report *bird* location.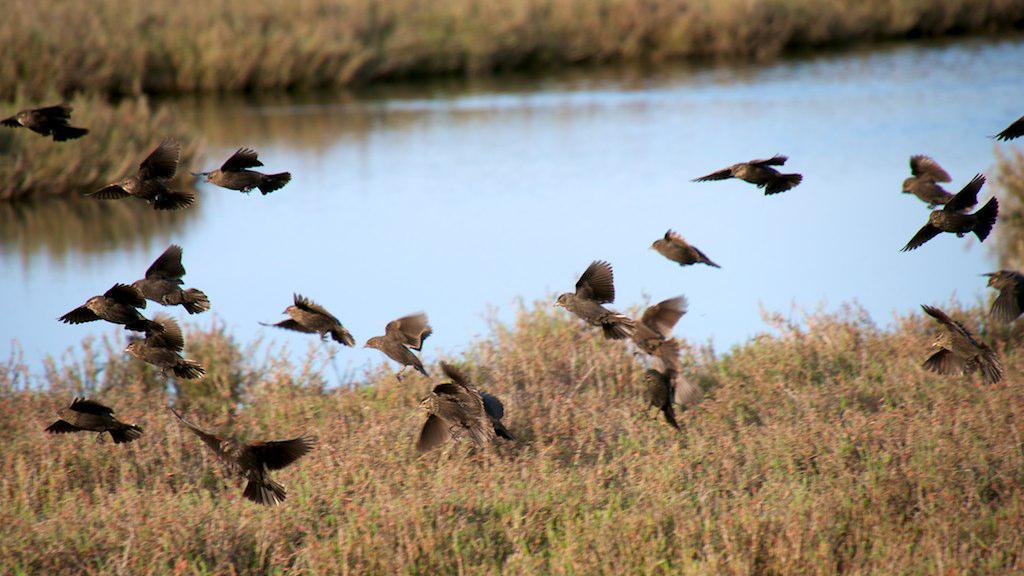
Report: [left=620, top=289, right=685, bottom=378].
